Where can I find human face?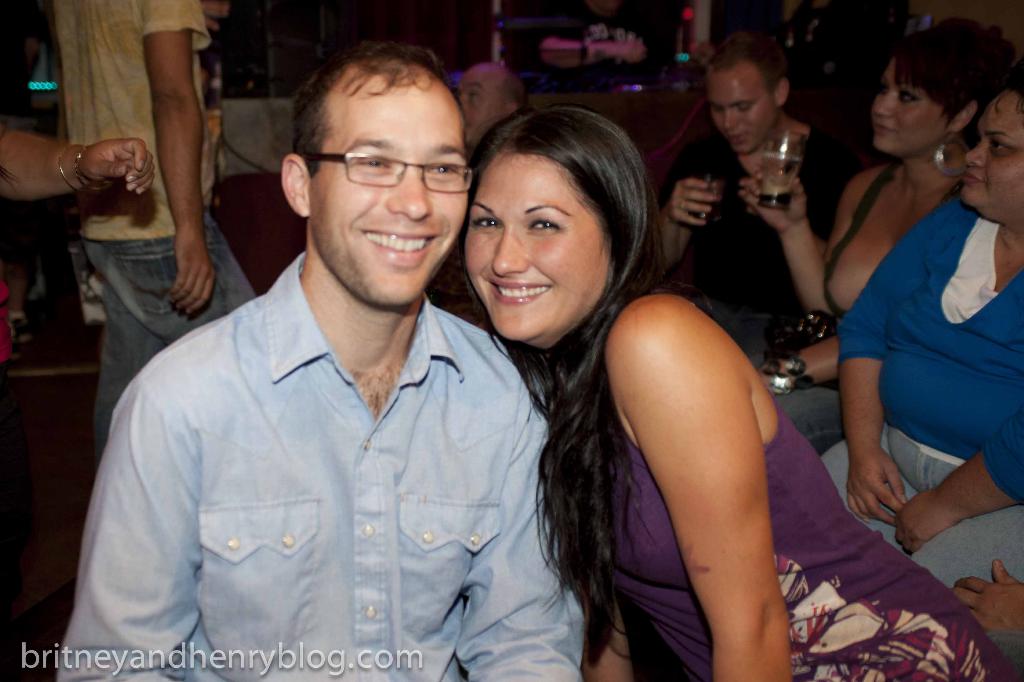
You can find it at <bbox>469, 158, 606, 341</bbox>.
